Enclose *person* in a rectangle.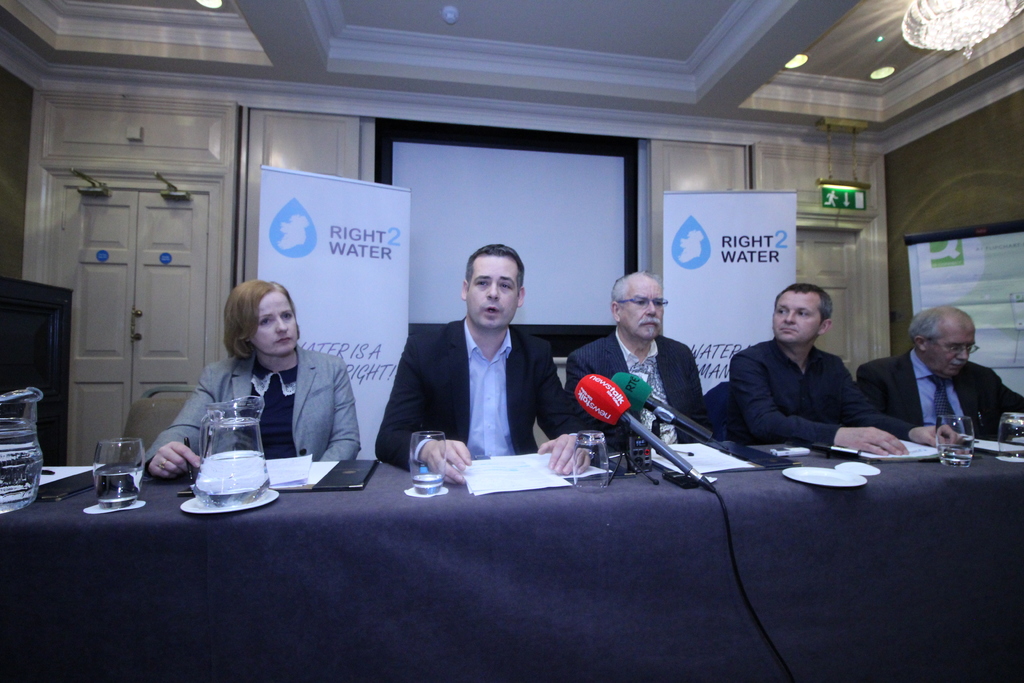
{"left": 855, "top": 306, "right": 1023, "bottom": 454}.
